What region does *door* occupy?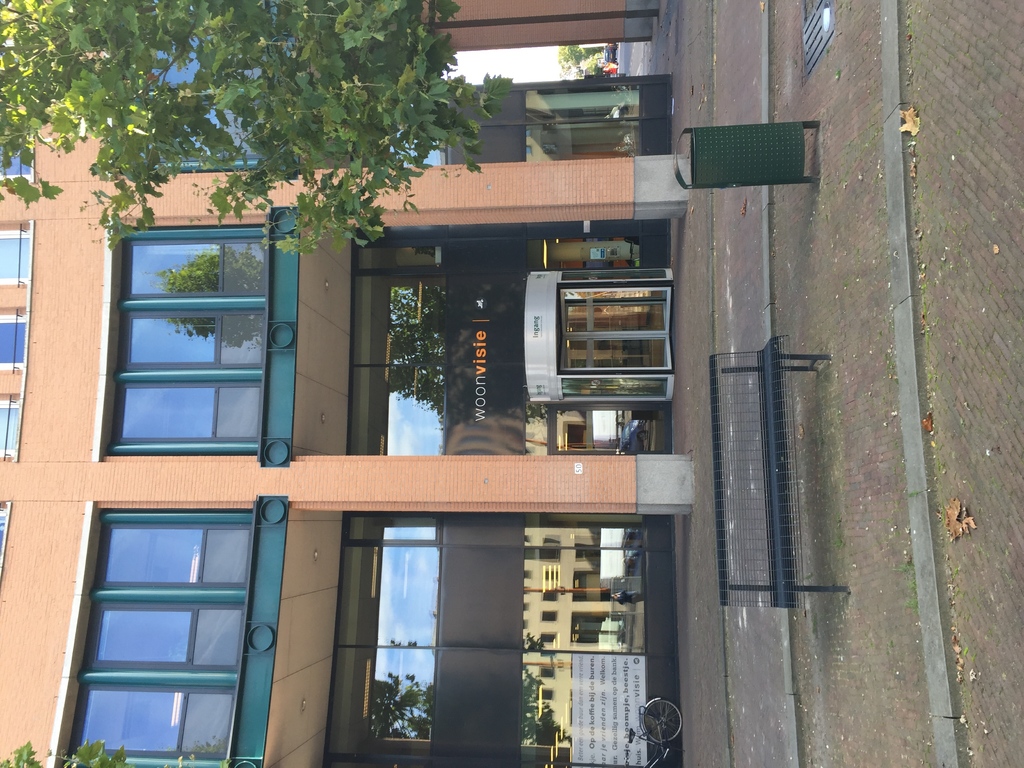
left=561, top=287, right=676, bottom=375.
